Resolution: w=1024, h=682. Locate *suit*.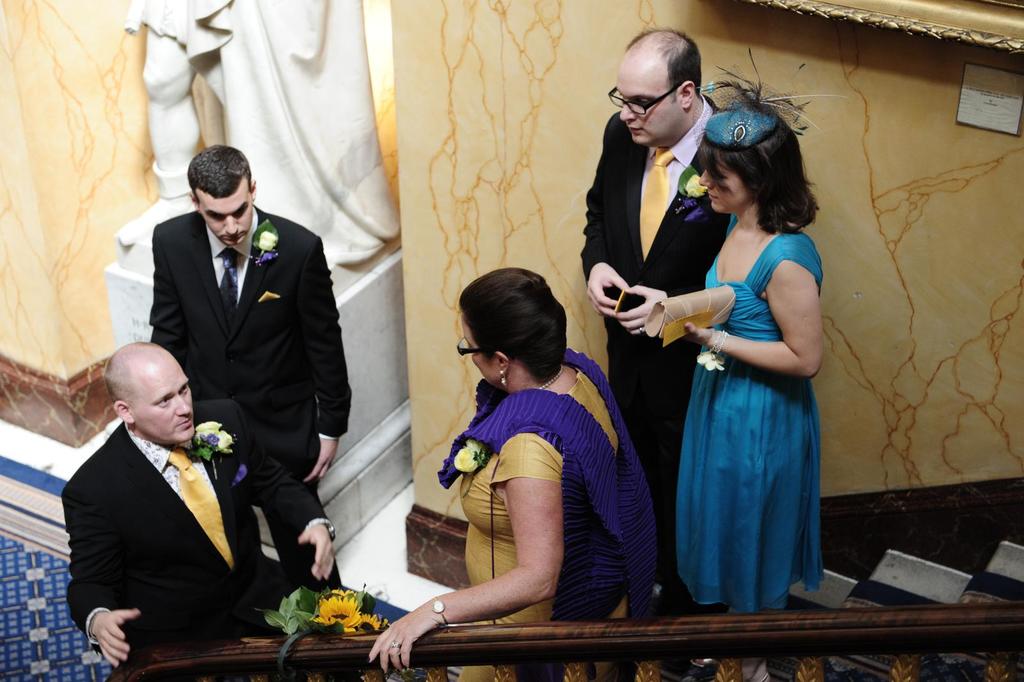
x1=67, y1=400, x2=332, y2=656.
